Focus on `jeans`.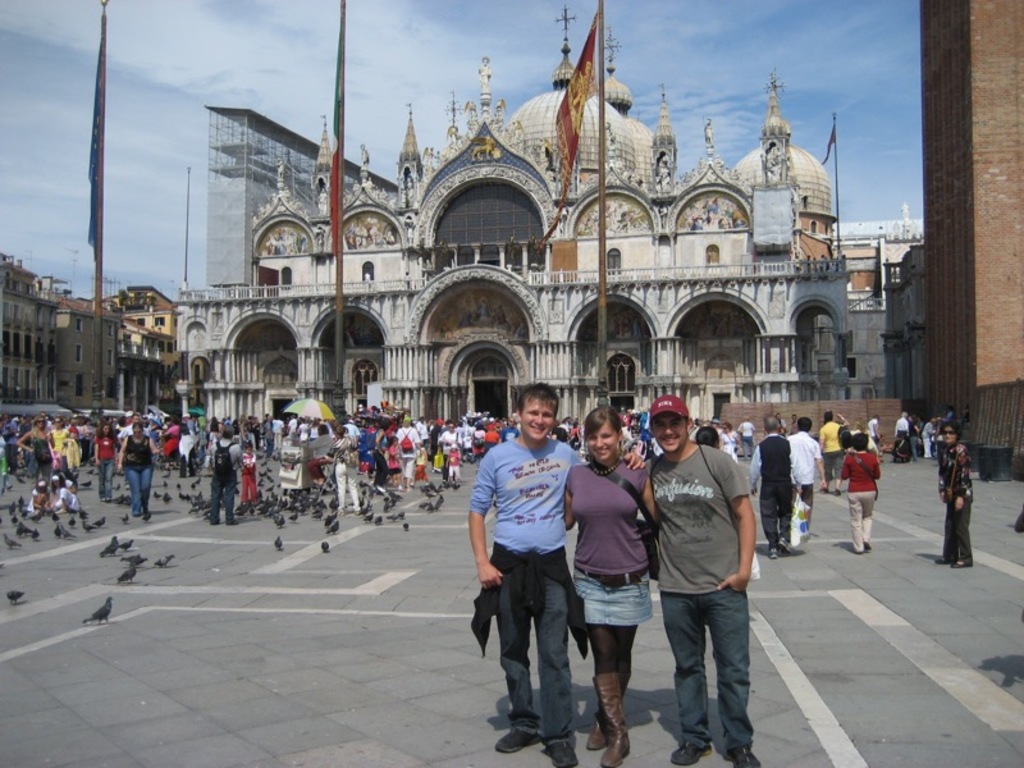
Focused at {"left": 497, "top": 575, "right": 572, "bottom": 746}.
